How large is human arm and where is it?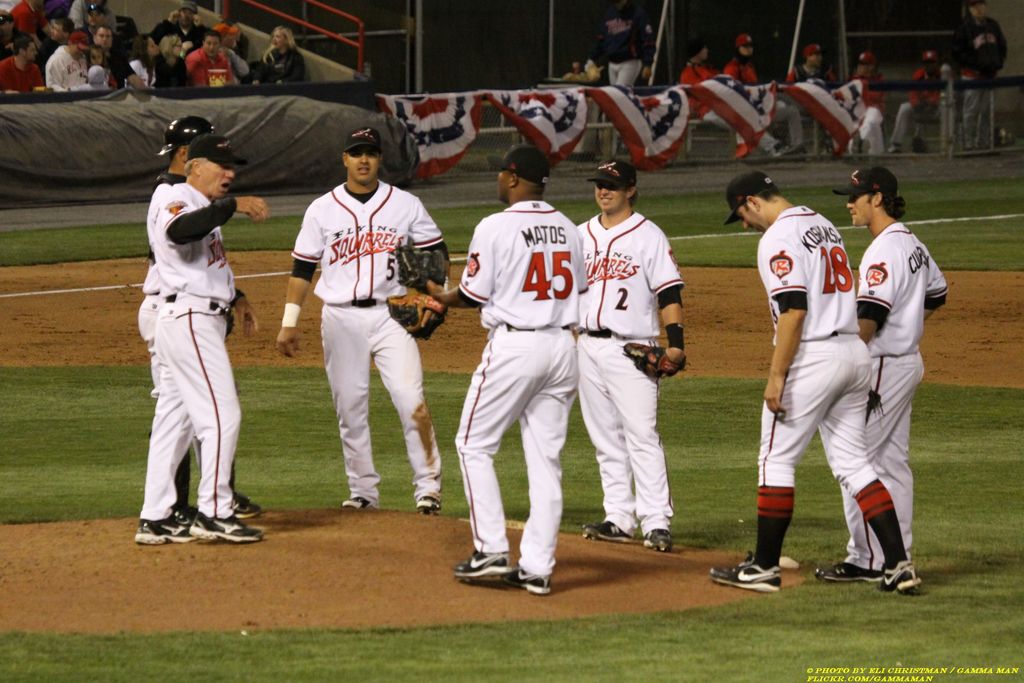
Bounding box: select_region(763, 222, 808, 424).
